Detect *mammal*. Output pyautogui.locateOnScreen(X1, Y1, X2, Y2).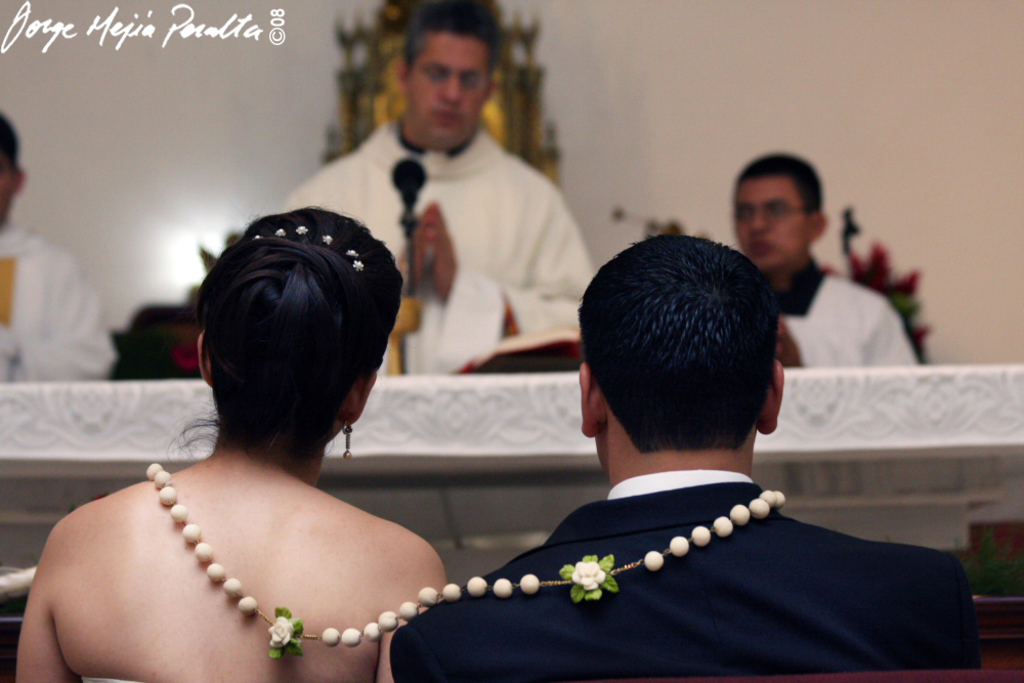
pyautogui.locateOnScreen(11, 199, 451, 682).
